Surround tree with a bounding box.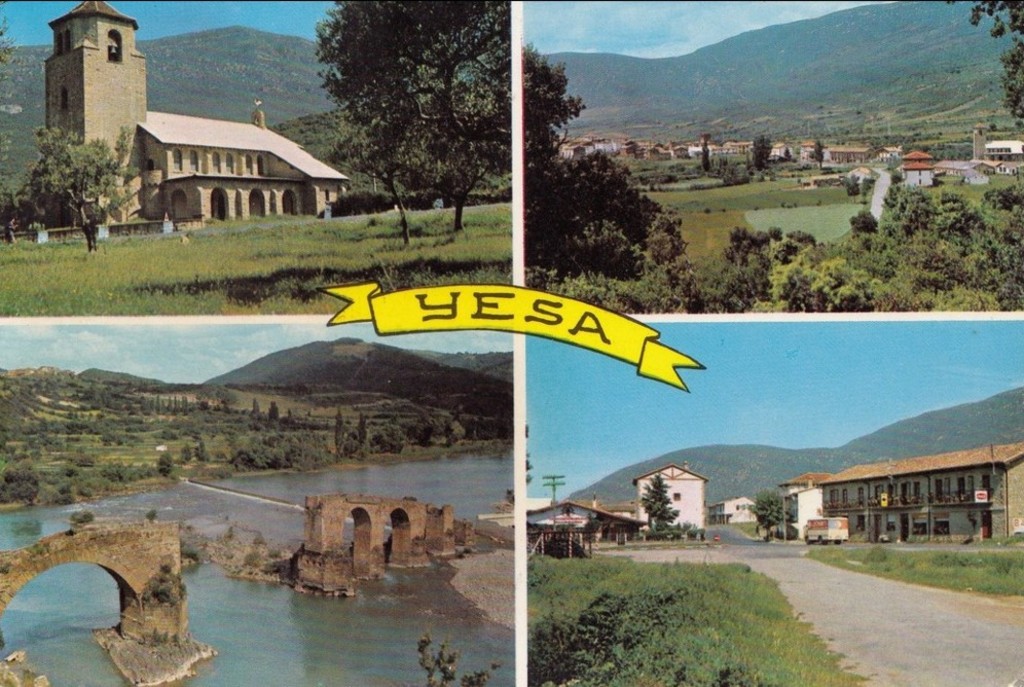
{"left": 220, "top": 403, "right": 241, "bottom": 421}.
